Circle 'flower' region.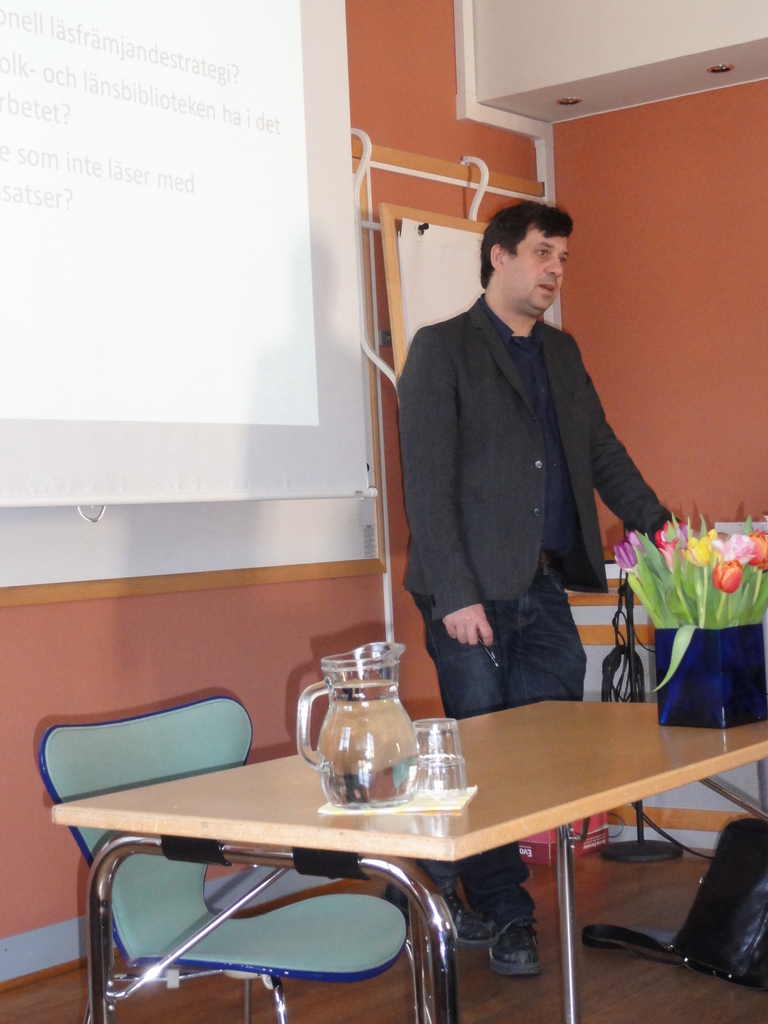
Region: 714/556/744/601.
